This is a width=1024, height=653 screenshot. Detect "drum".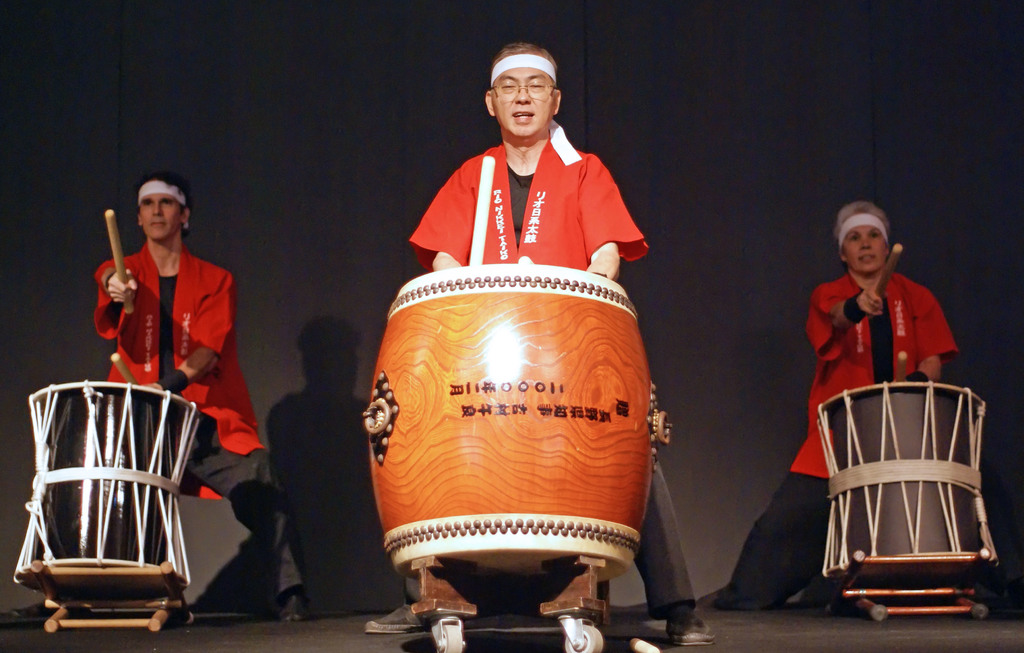
x1=817, y1=384, x2=999, y2=579.
